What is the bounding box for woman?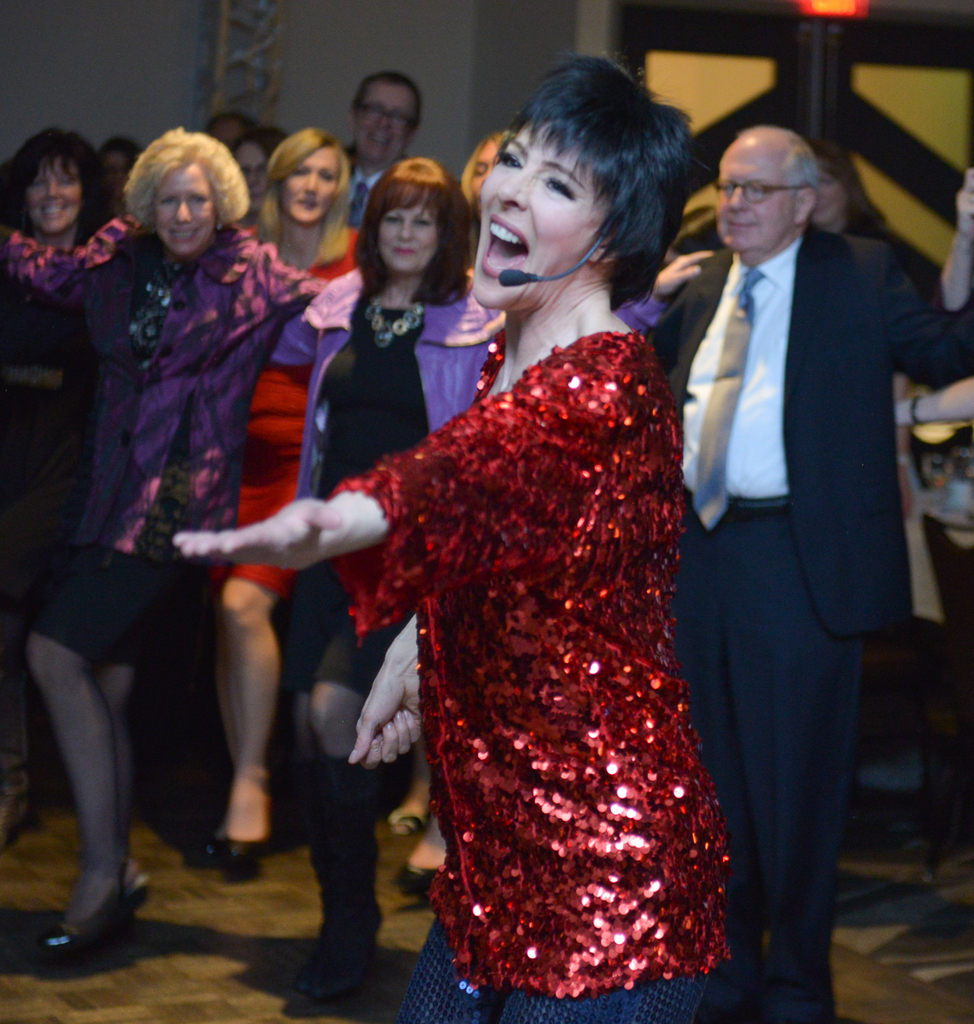
(271, 152, 717, 1008).
